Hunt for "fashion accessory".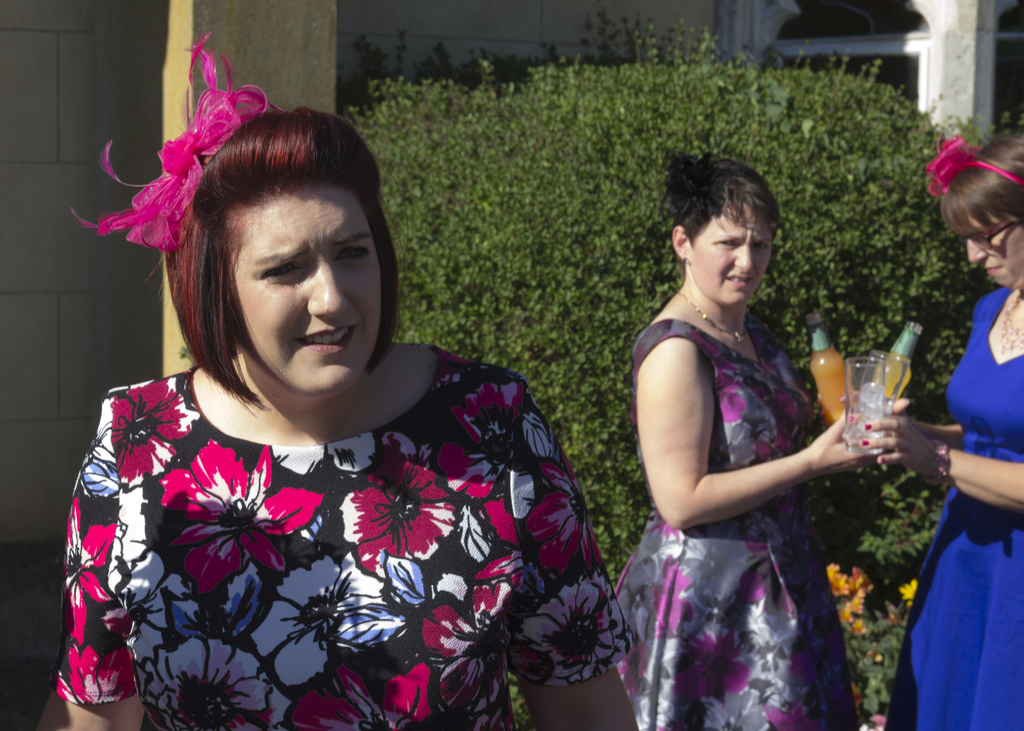
Hunted down at rect(70, 29, 282, 253).
